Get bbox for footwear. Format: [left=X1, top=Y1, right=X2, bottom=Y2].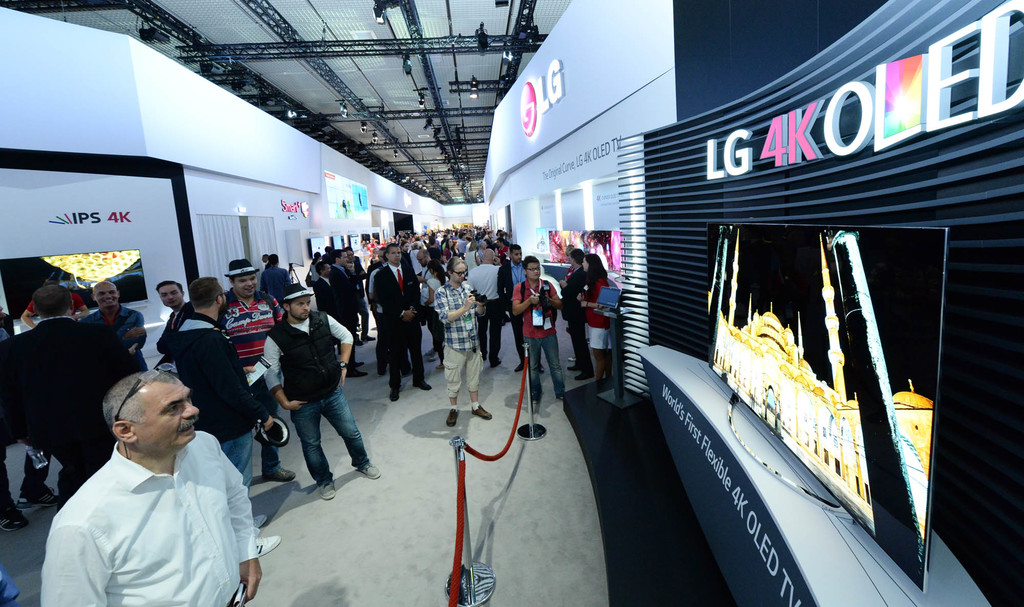
[left=442, top=407, right=462, bottom=427].
